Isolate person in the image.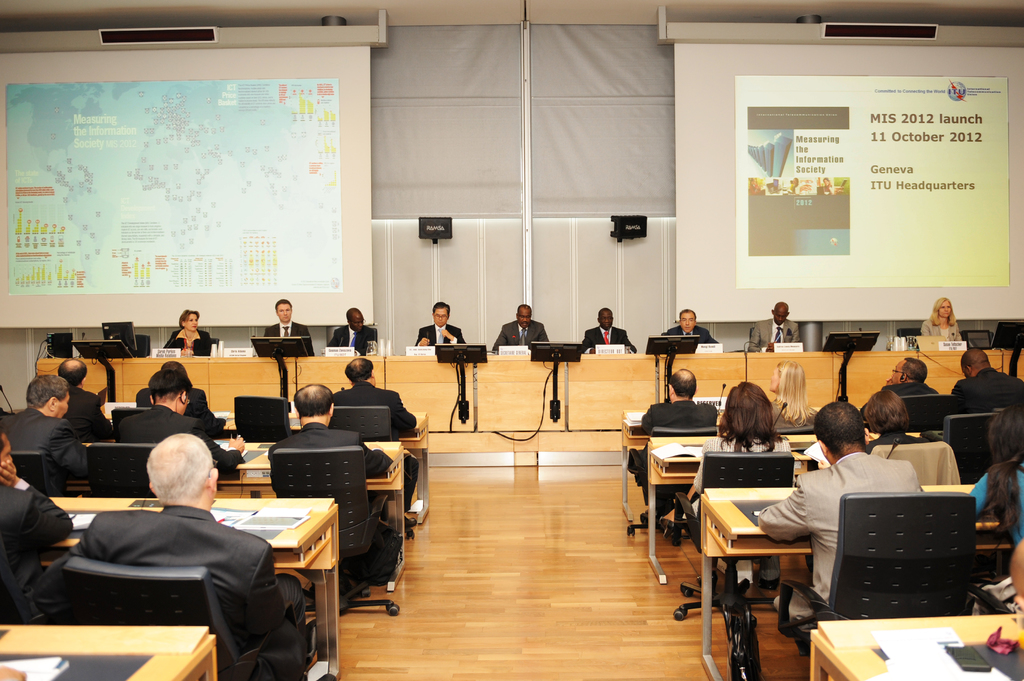
Isolated region: bbox=[260, 300, 310, 357].
